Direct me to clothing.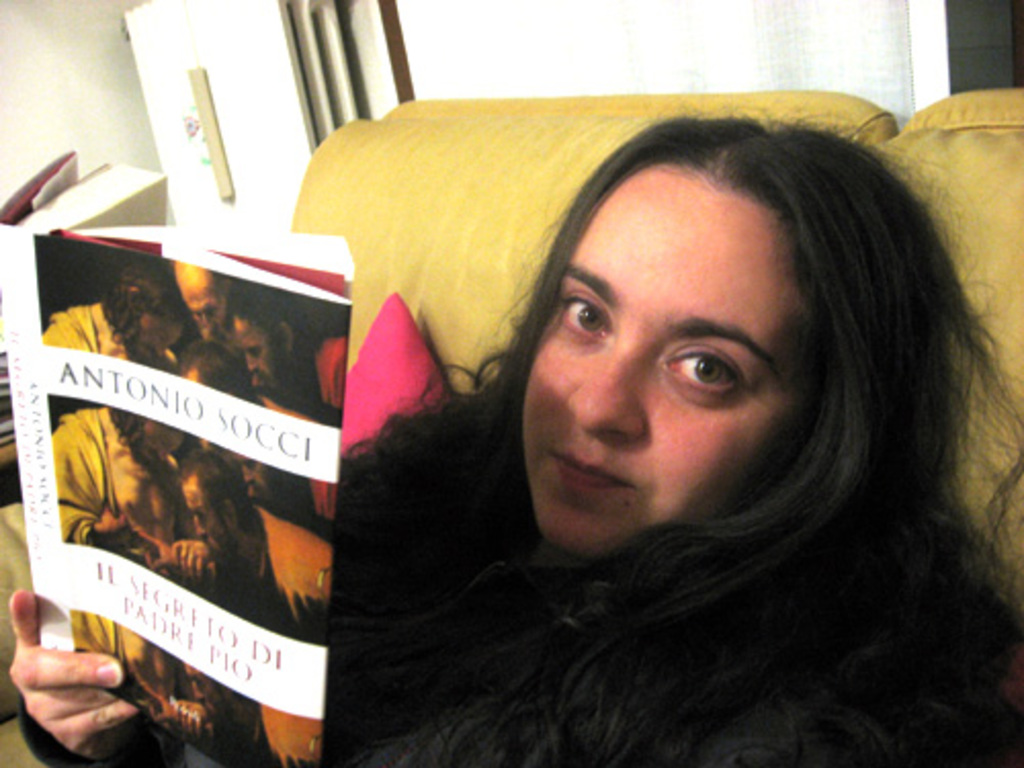
Direction: [207,512,283,631].
